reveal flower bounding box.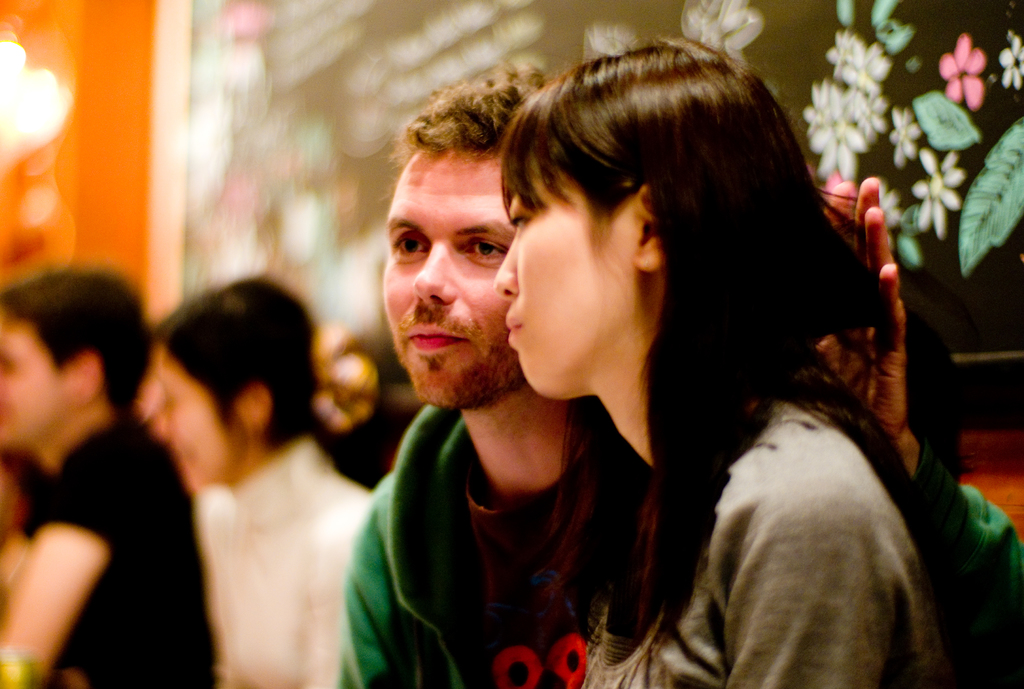
Revealed: <region>998, 35, 1023, 88</region>.
